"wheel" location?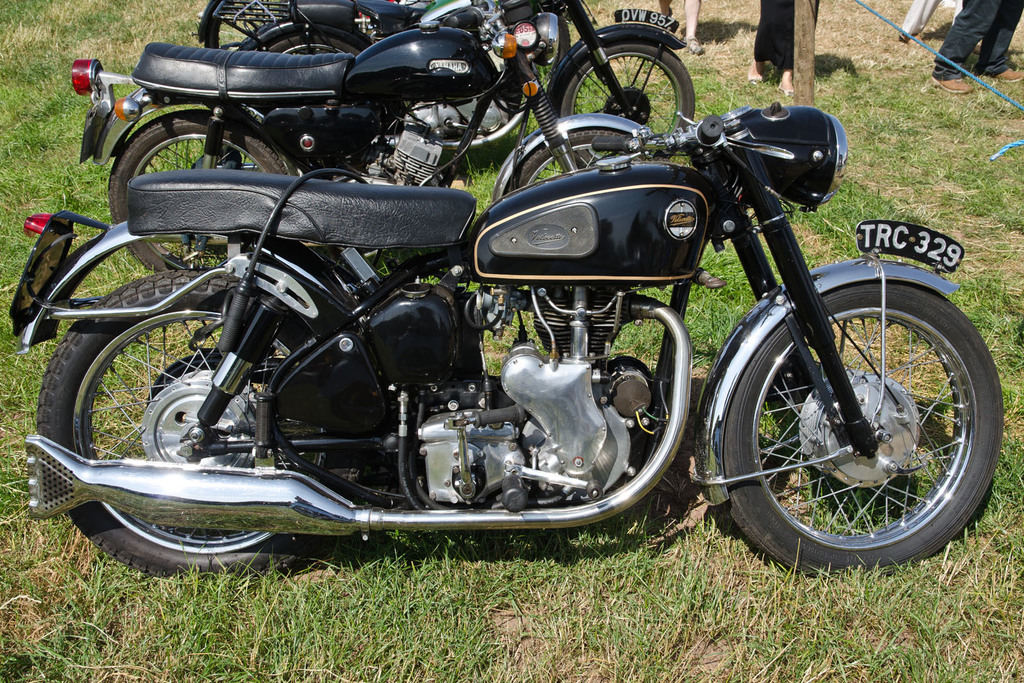
region(554, 41, 697, 177)
